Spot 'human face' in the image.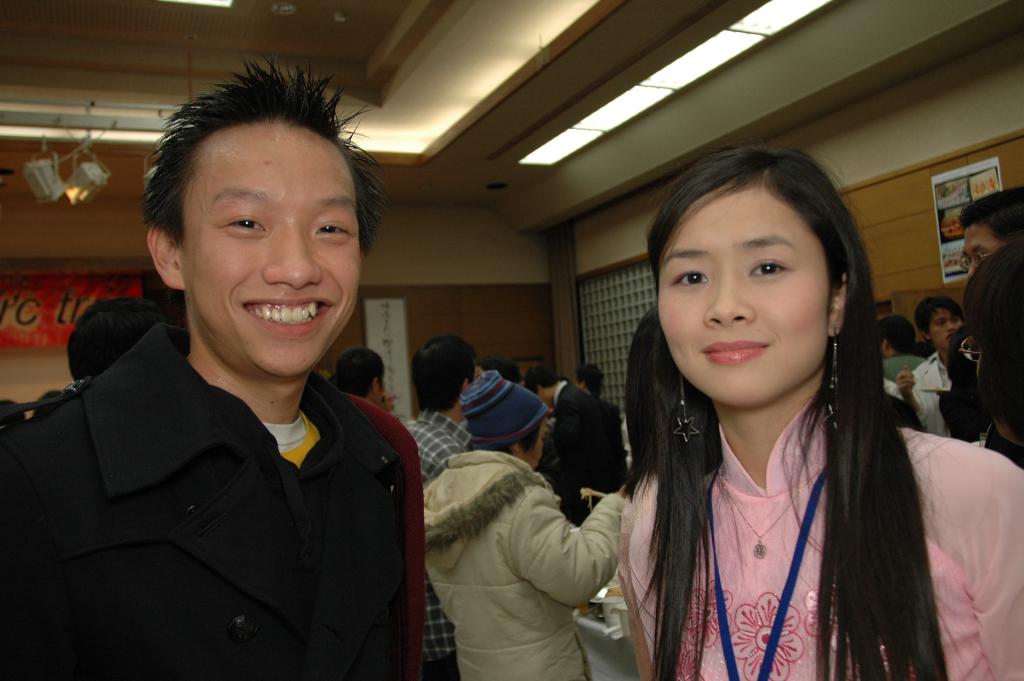
'human face' found at <box>658,194,827,406</box>.
